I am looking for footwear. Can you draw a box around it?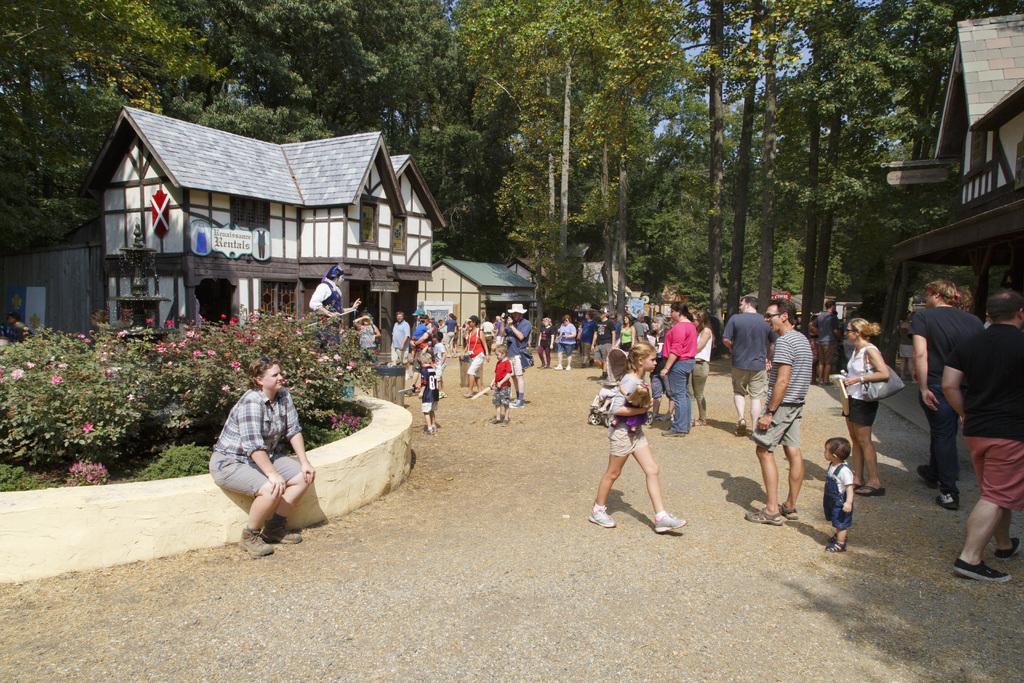
Sure, the bounding box is select_region(588, 502, 616, 525).
